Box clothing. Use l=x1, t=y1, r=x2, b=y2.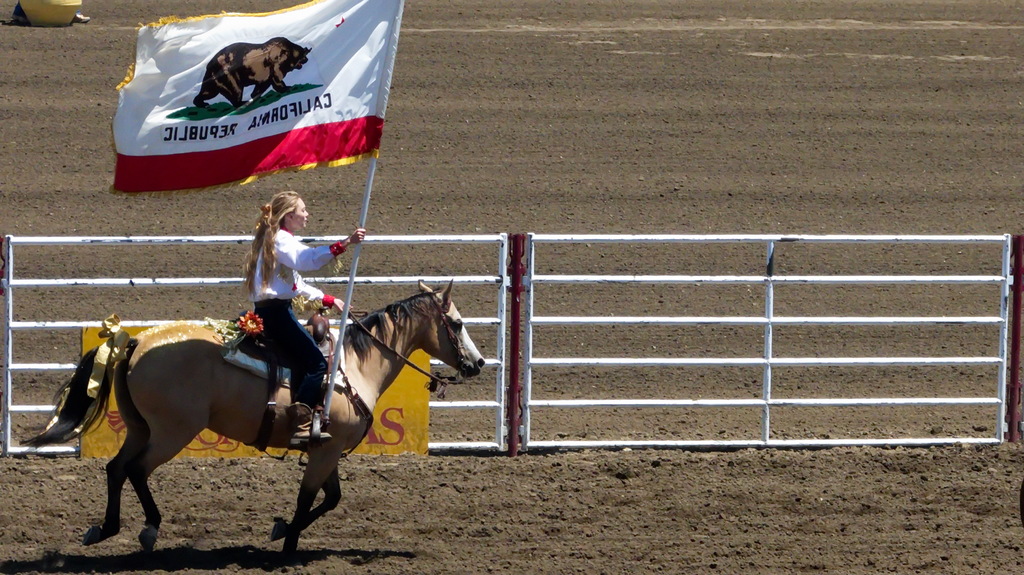
l=251, t=227, r=346, b=311.
